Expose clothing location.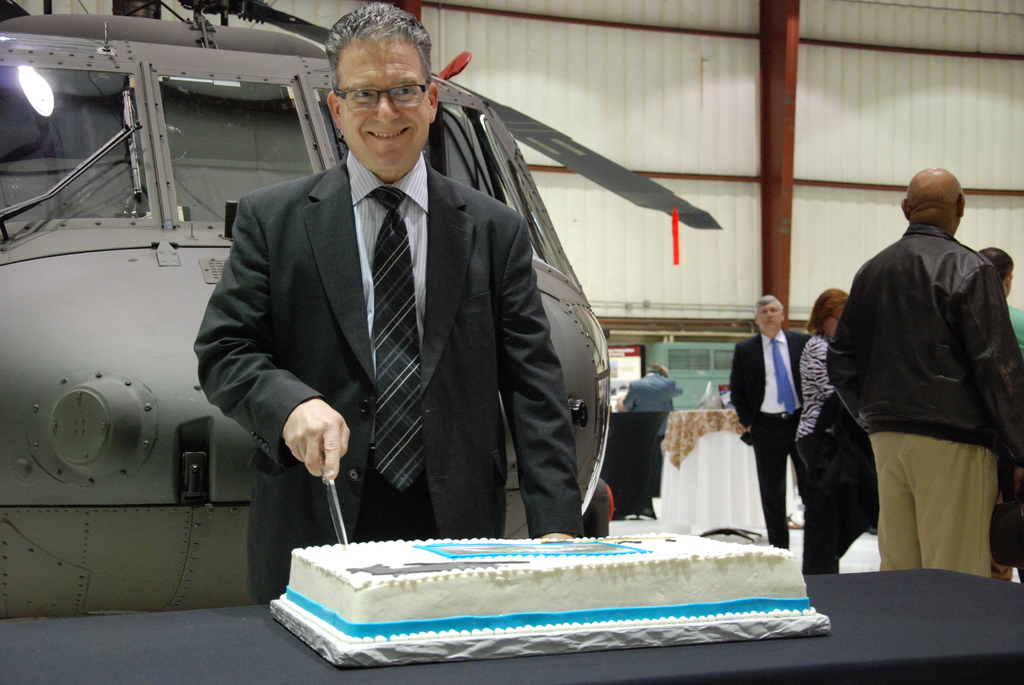
Exposed at pyautogui.locateOnScreen(827, 182, 1016, 590).
